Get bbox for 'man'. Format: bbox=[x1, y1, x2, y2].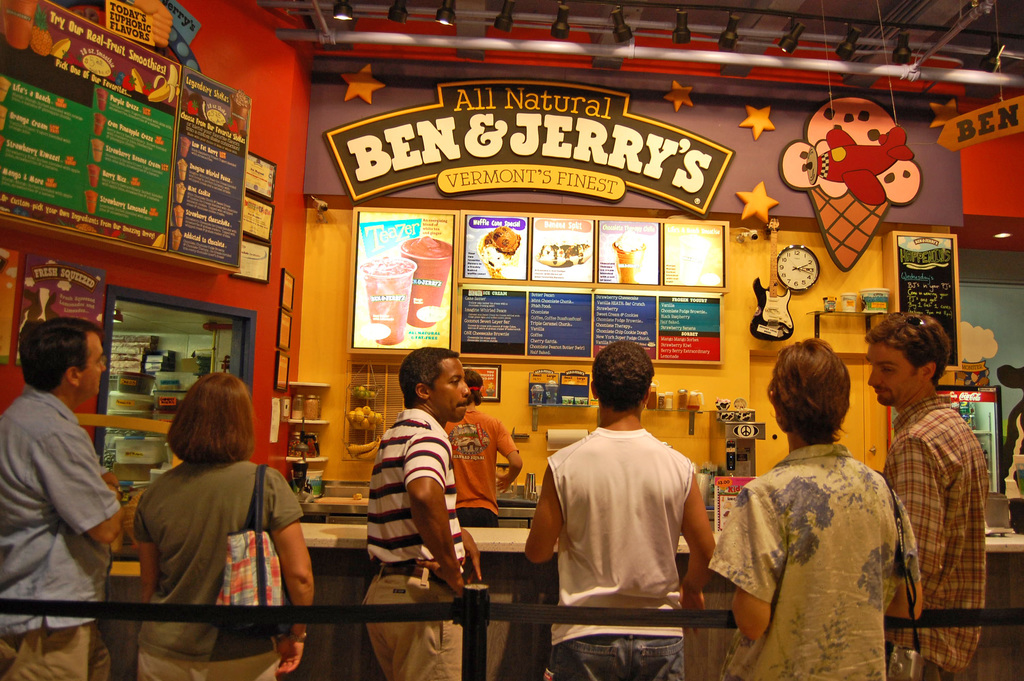
bbox=[868, 316, 989, 680].
